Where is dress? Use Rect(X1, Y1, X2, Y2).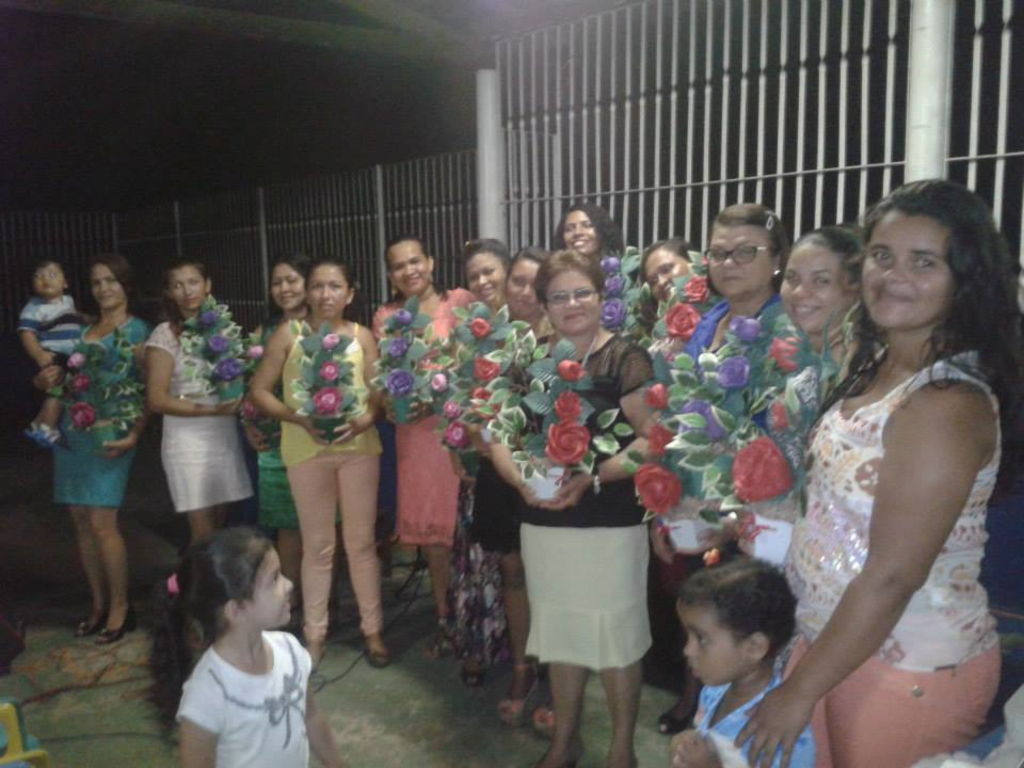
Rect(143, 322, 251, 508).
